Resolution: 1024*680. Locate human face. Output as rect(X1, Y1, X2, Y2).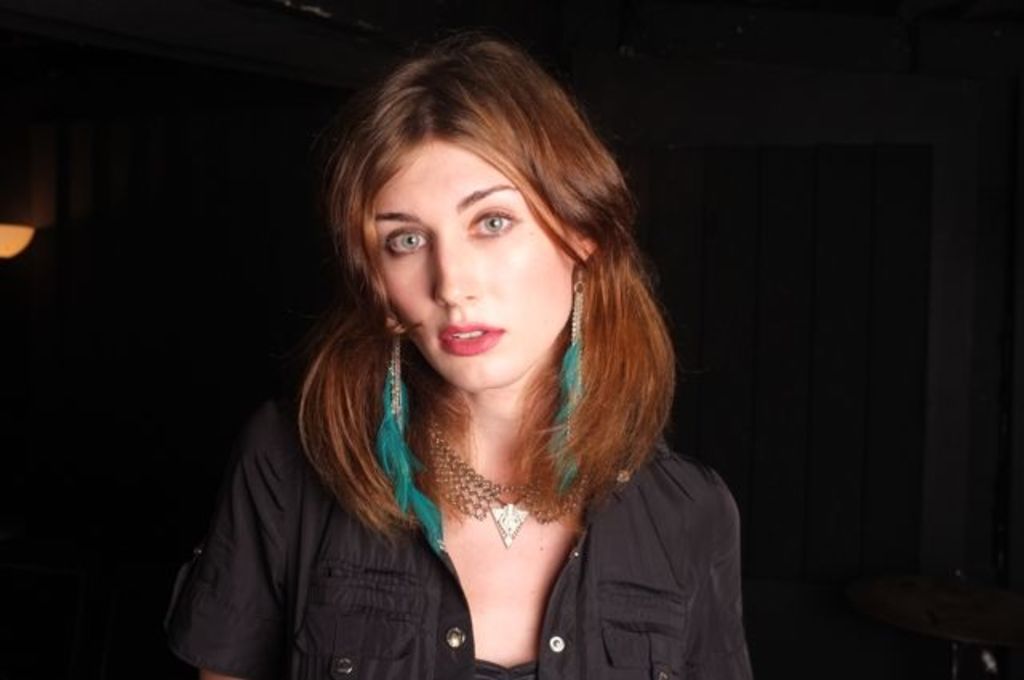
rect(373, 163, 587, 390).
